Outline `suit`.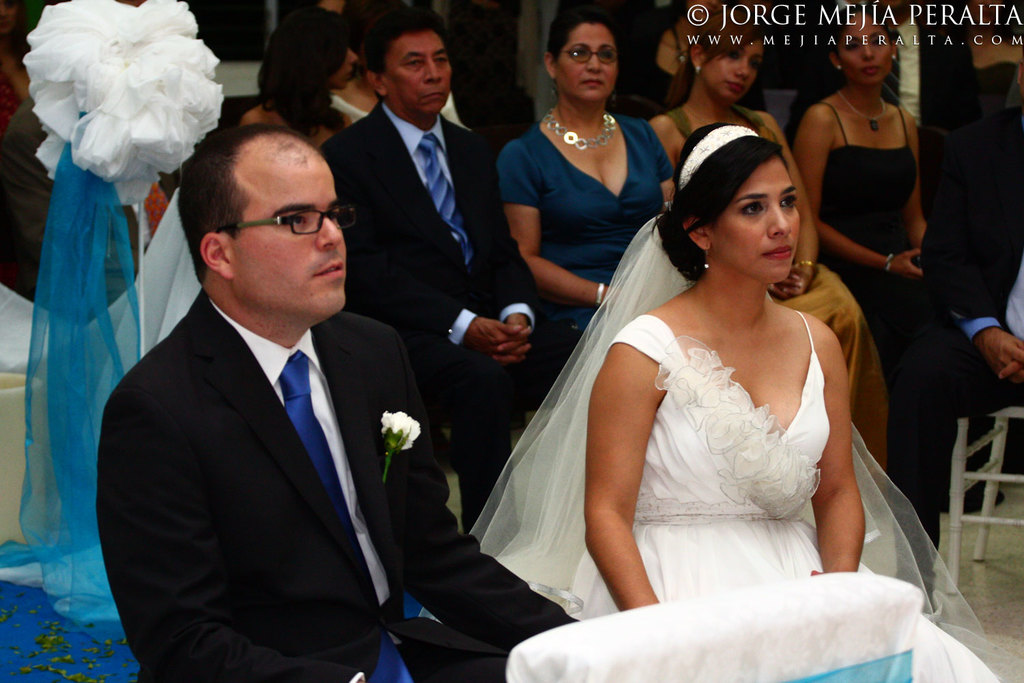
Outline: 94 288 577 682.
